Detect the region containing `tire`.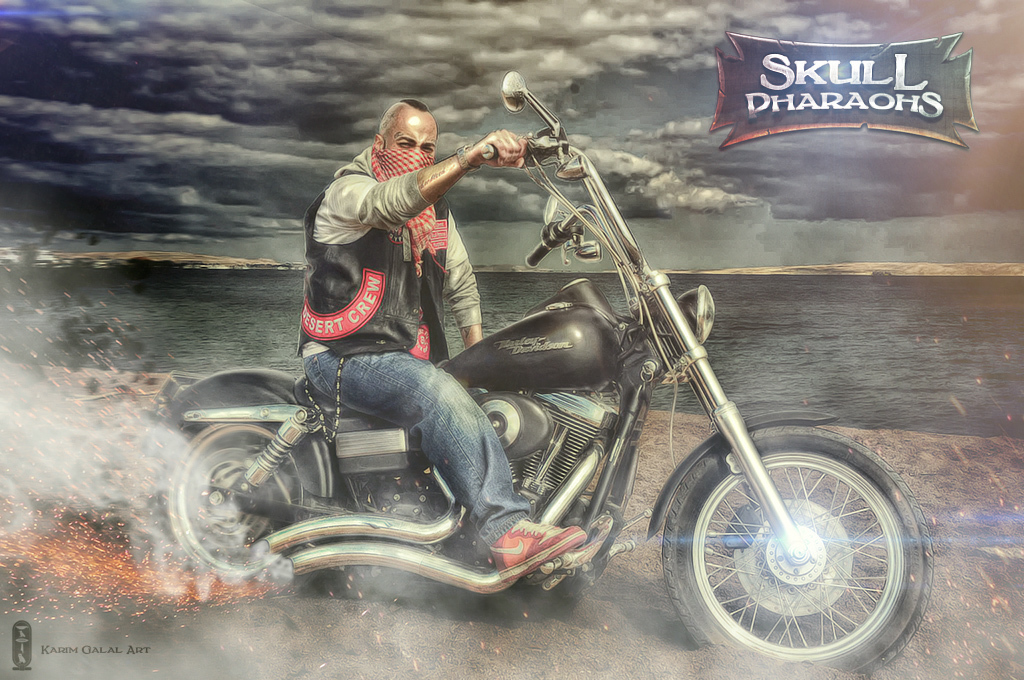
{"left": 653, "top": 381, "right": 920, "bottom": 660}.
